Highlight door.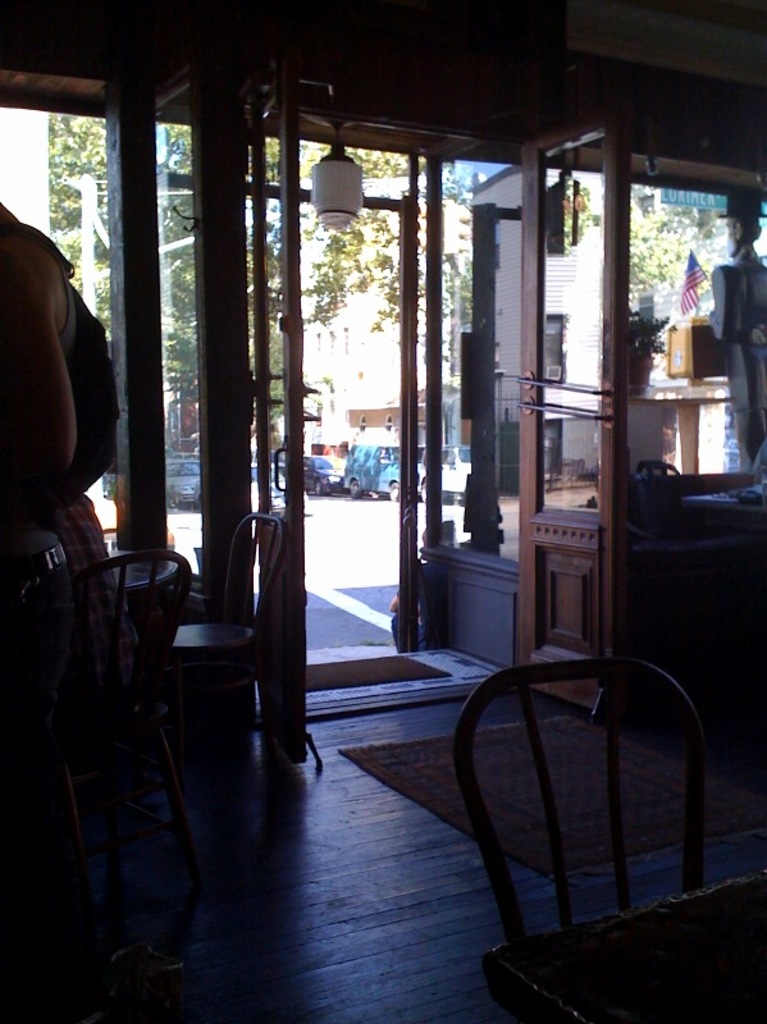
Highlighted region: left=517, top=100, right=630, bottom=708.
